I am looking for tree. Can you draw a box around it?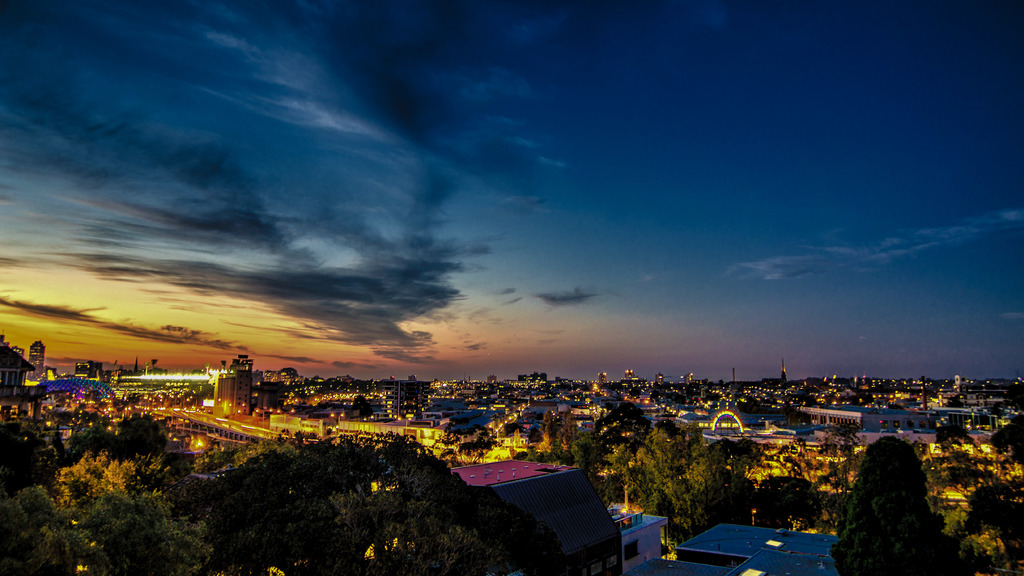
Sure, the bounding box is bbox(833, 430, 955, 558).
